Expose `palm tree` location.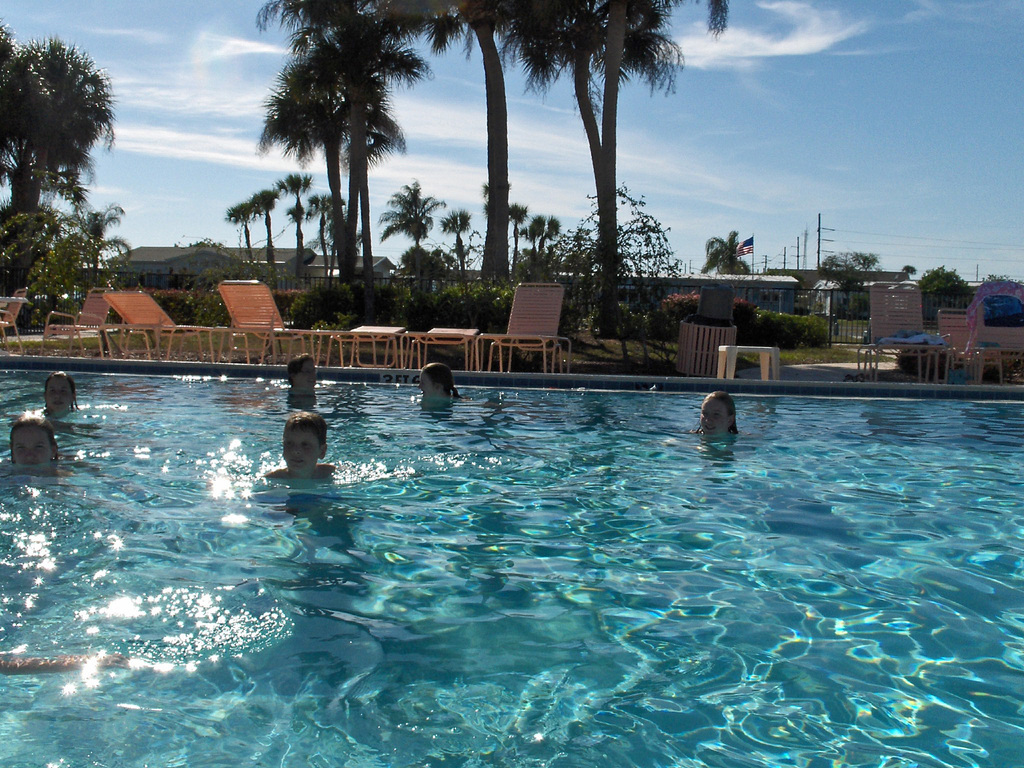
Exposed at x1=396 y1=0 x2=540 y2=303.
